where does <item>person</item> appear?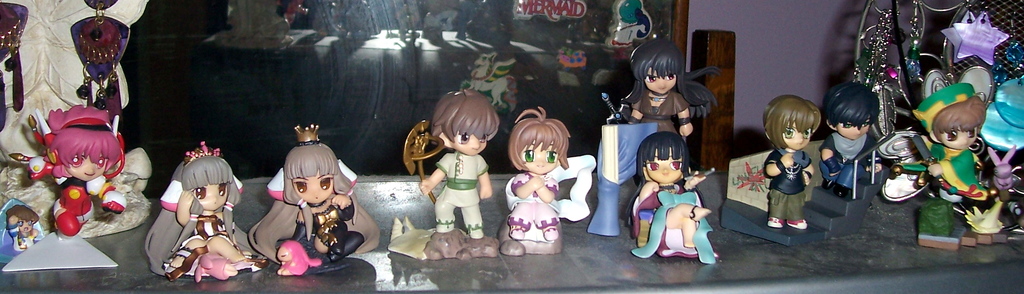
Appears at pyautogui.locateOnScreen(163, 152, 249, 275).
